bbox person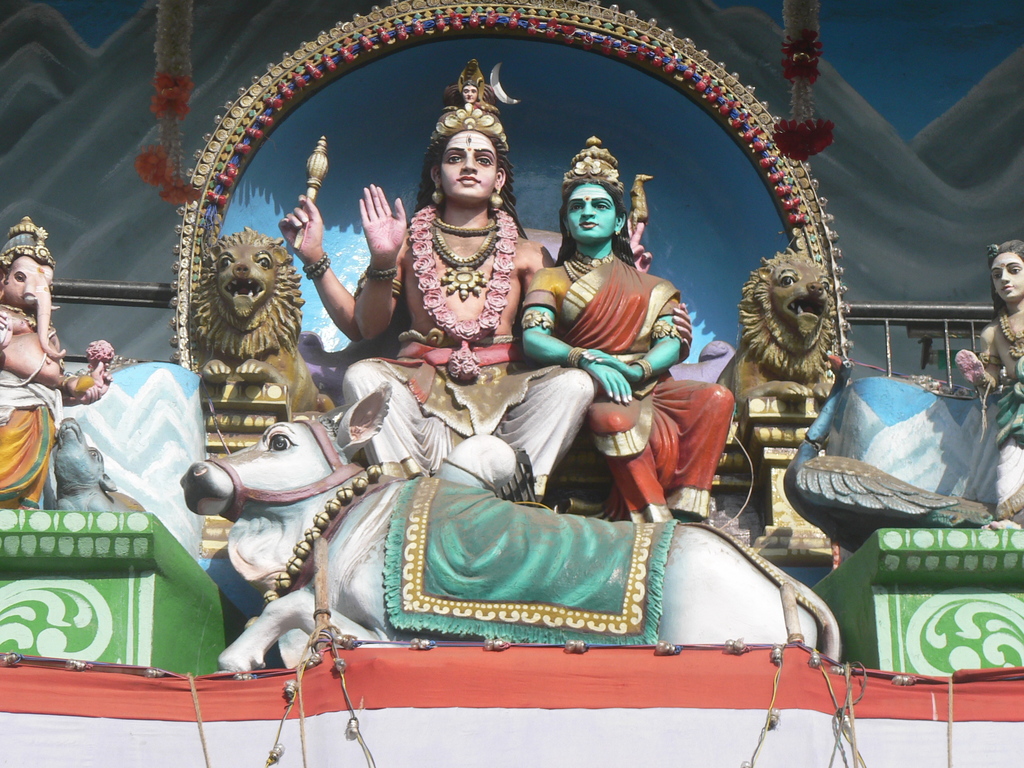
box=[278, 56, 690, 504]
